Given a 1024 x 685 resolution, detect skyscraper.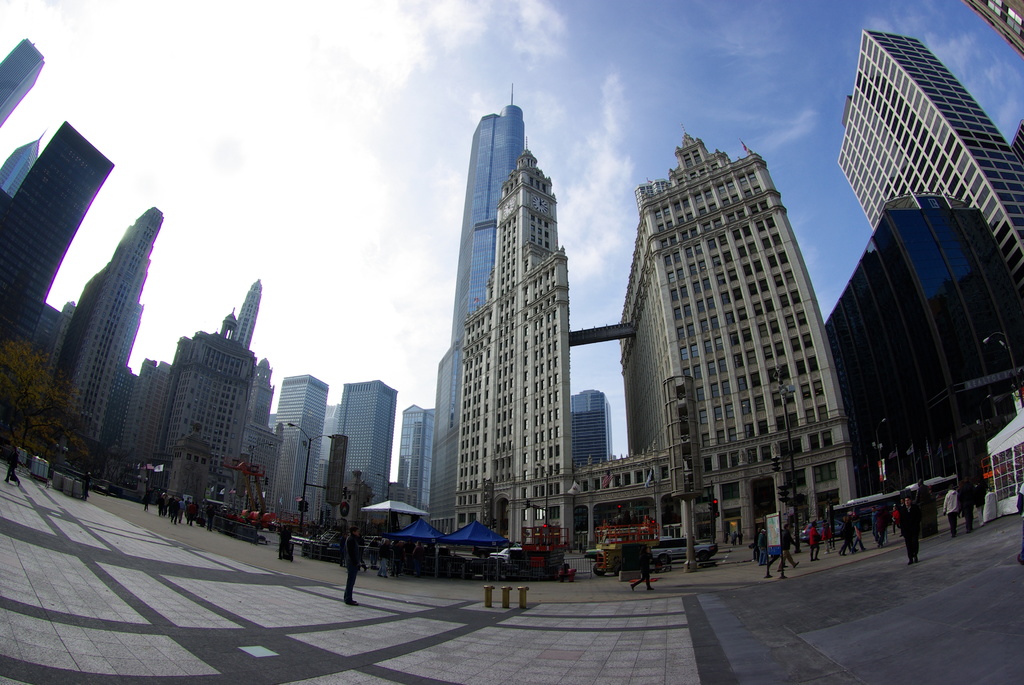
BBox(0, 122, 114, 359).
